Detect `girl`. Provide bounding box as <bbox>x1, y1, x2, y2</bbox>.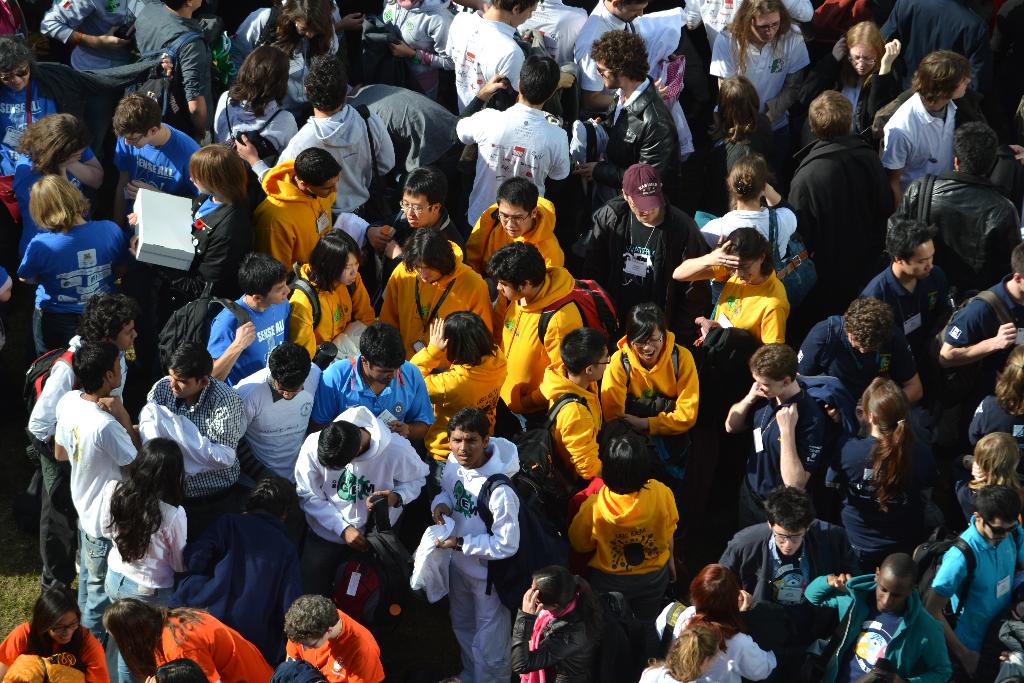
<bbox>97, 598, 275, 682</bbox>.
